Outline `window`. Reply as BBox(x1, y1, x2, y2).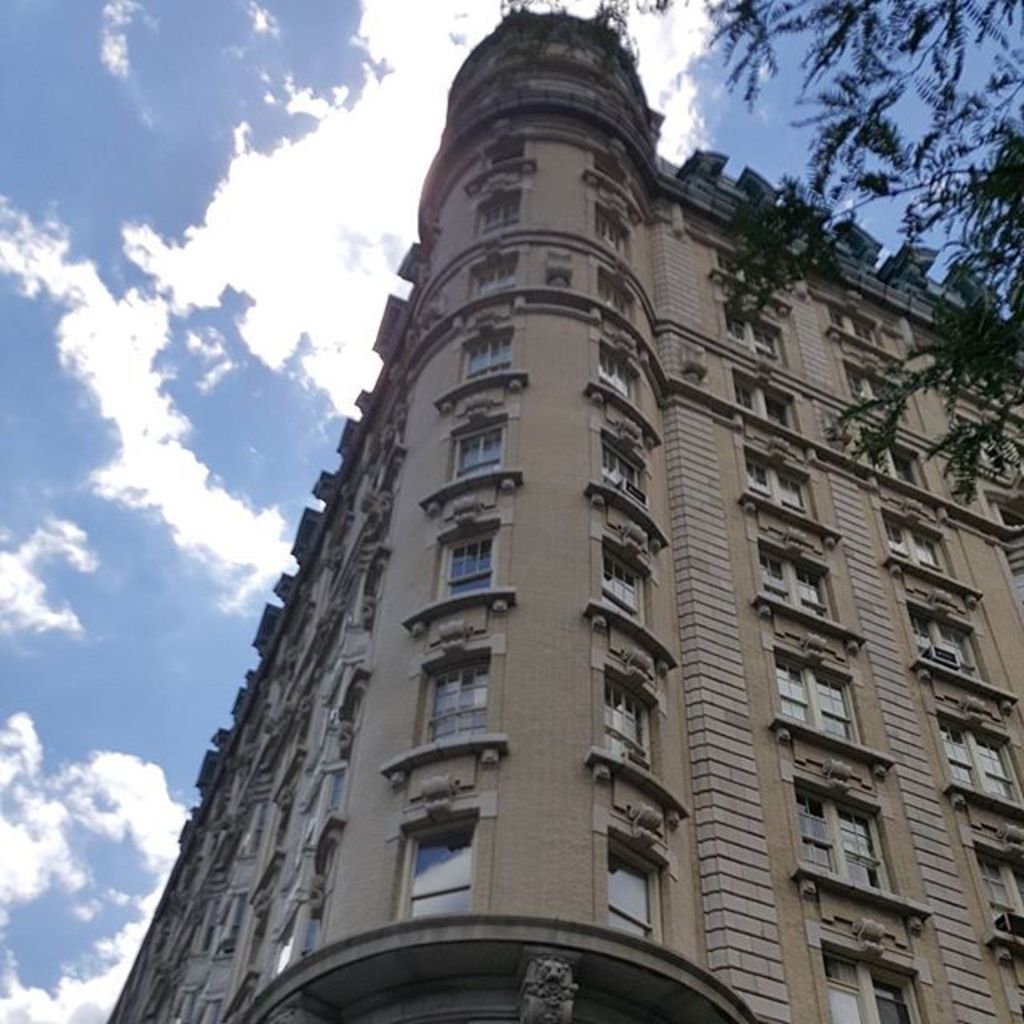
BBox(472, 254, 512, 299).
